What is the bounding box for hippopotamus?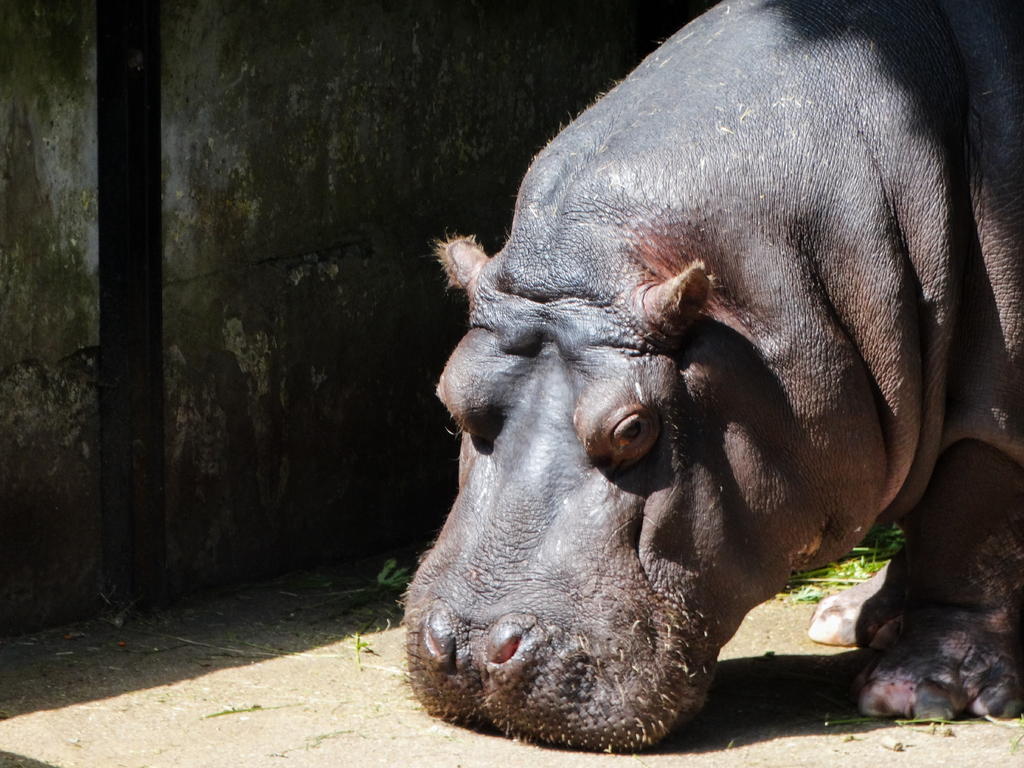
[left=399, top=1, right=1023, bottom=755].
